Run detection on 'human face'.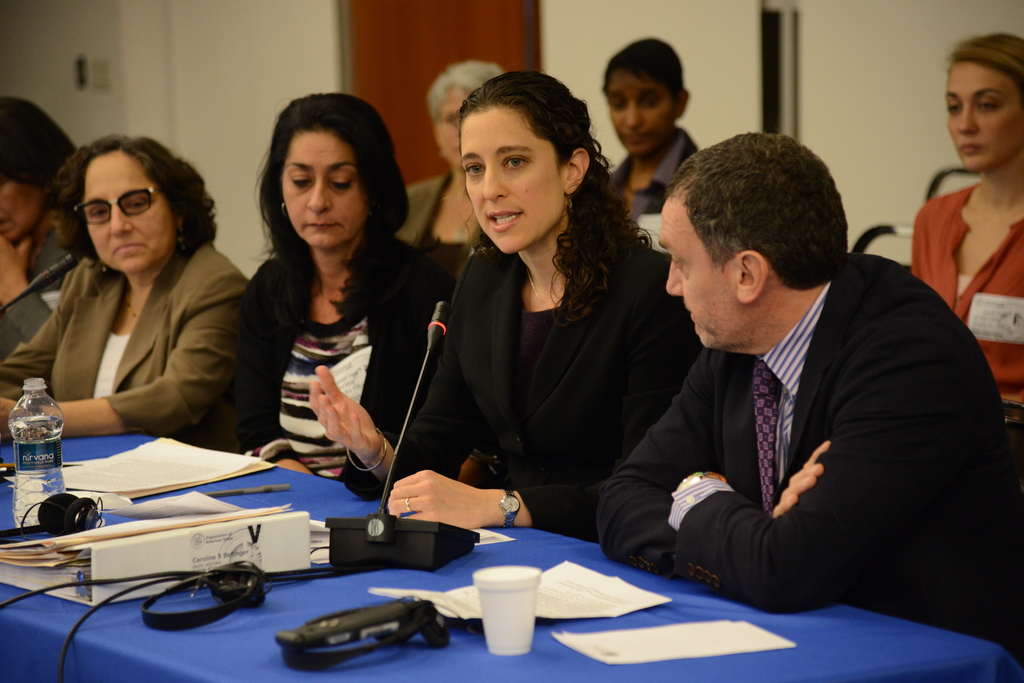
Result: bbox=(606, 63, 680, 160).
